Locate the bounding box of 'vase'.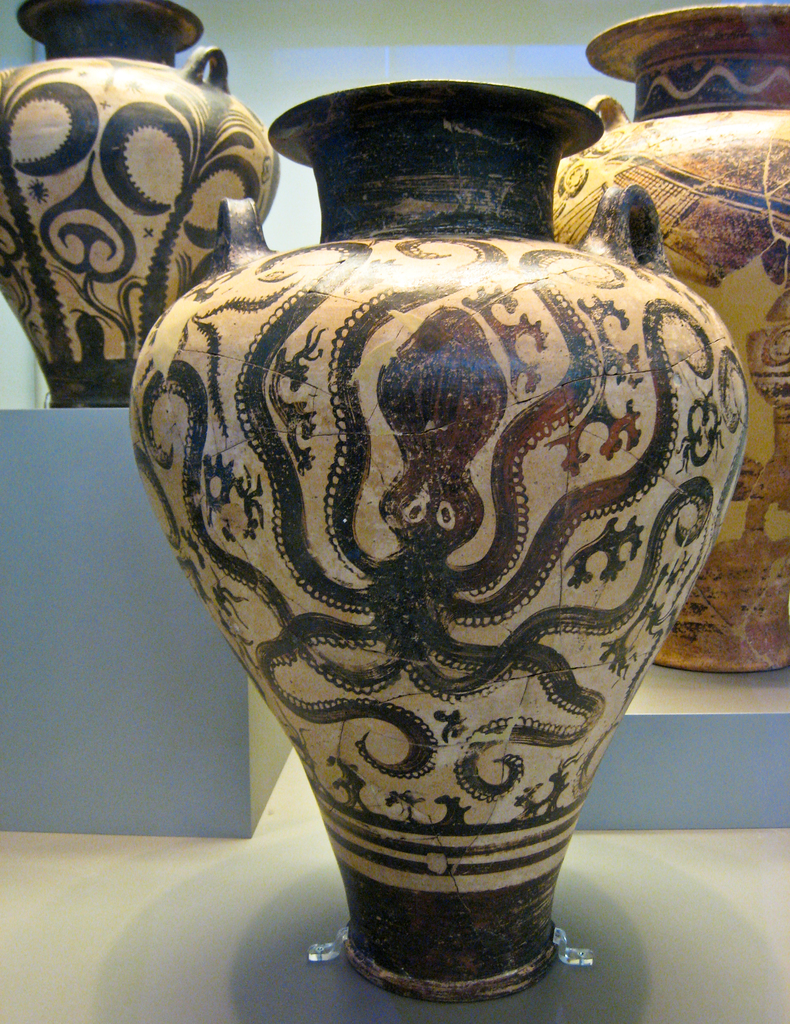
Bounding box: box(126, 79, 750, 1003).
